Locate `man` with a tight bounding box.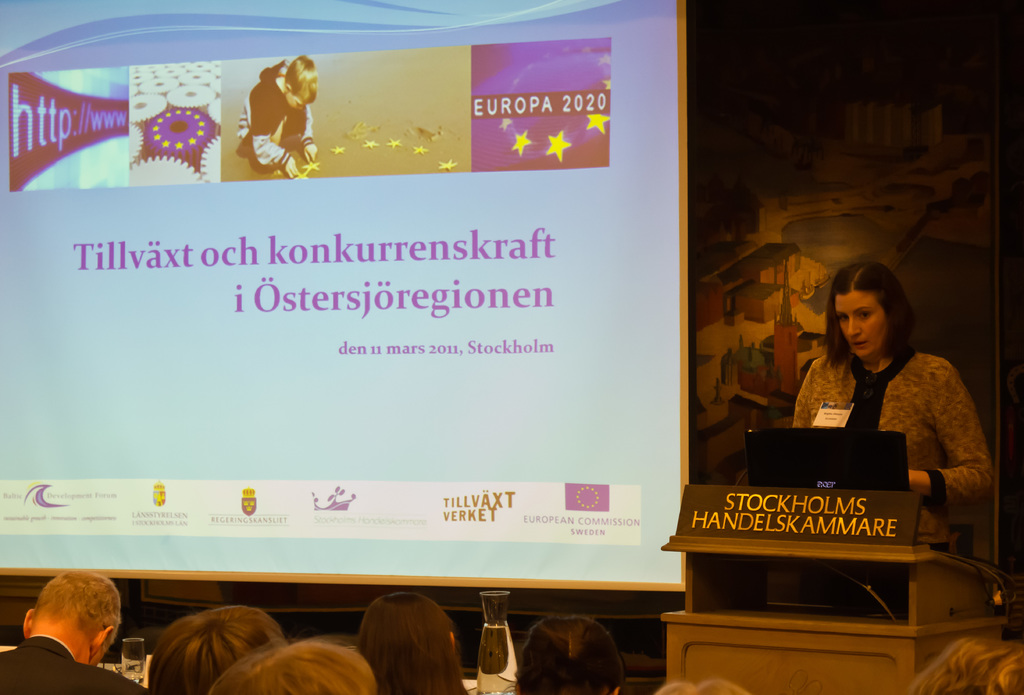
crop(0, 564, 145, 694).
